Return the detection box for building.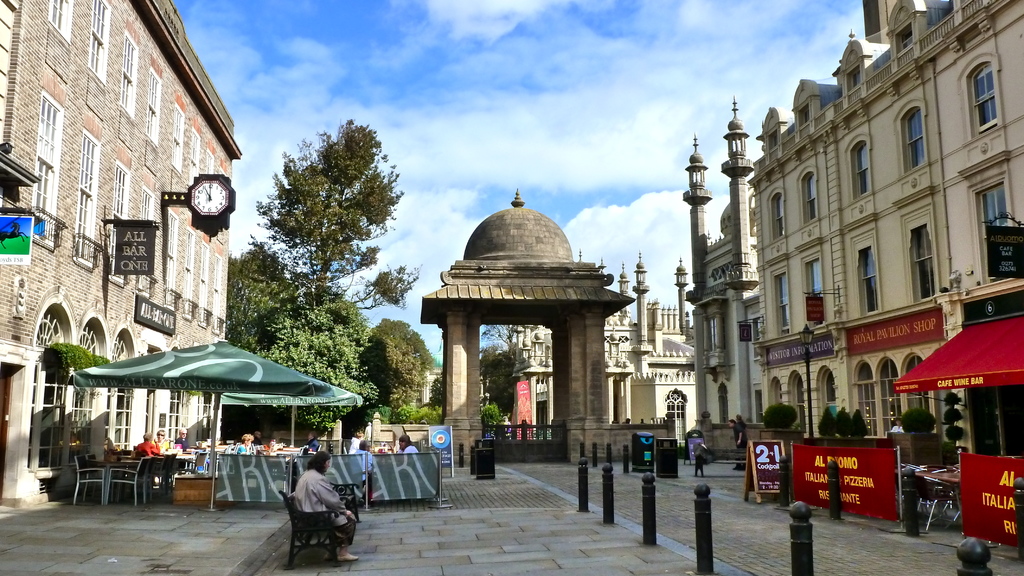
747:0:1023:469.
